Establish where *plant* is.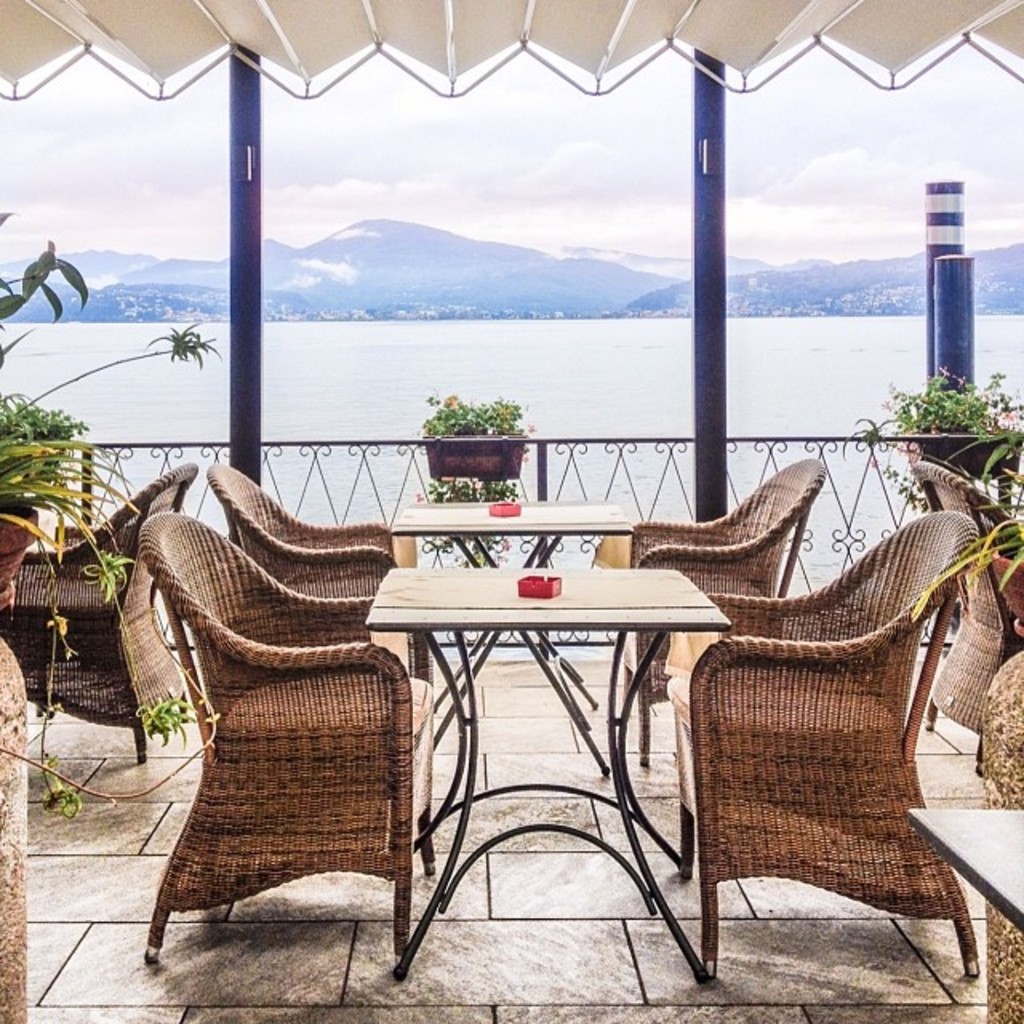
Established at 120:656:238:752.
